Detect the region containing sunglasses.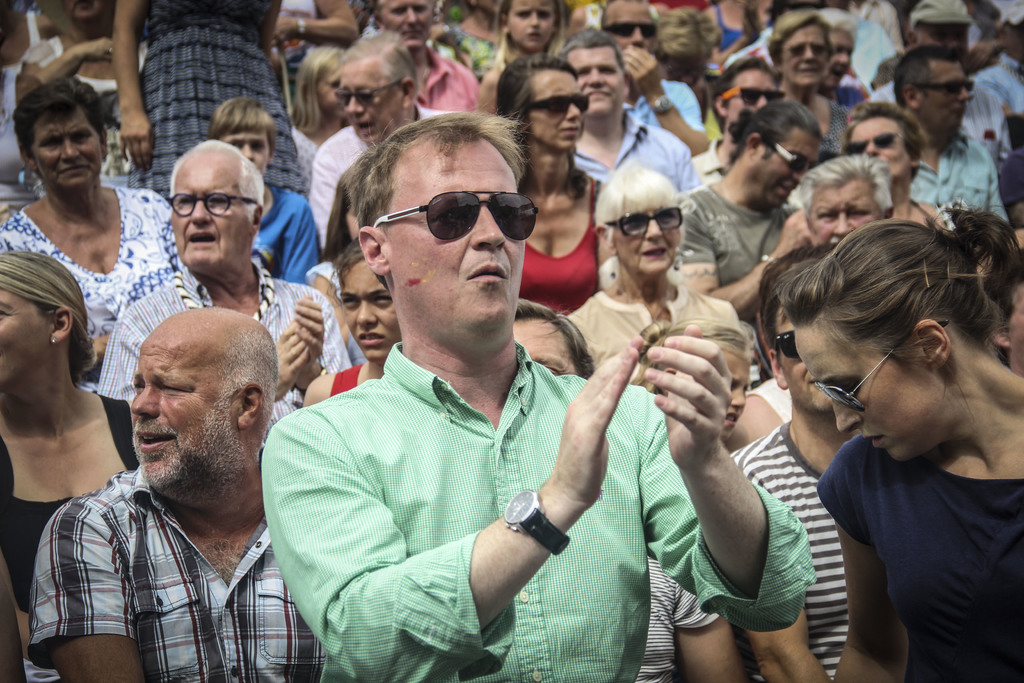
select_region(815, 320, 950, 413).
